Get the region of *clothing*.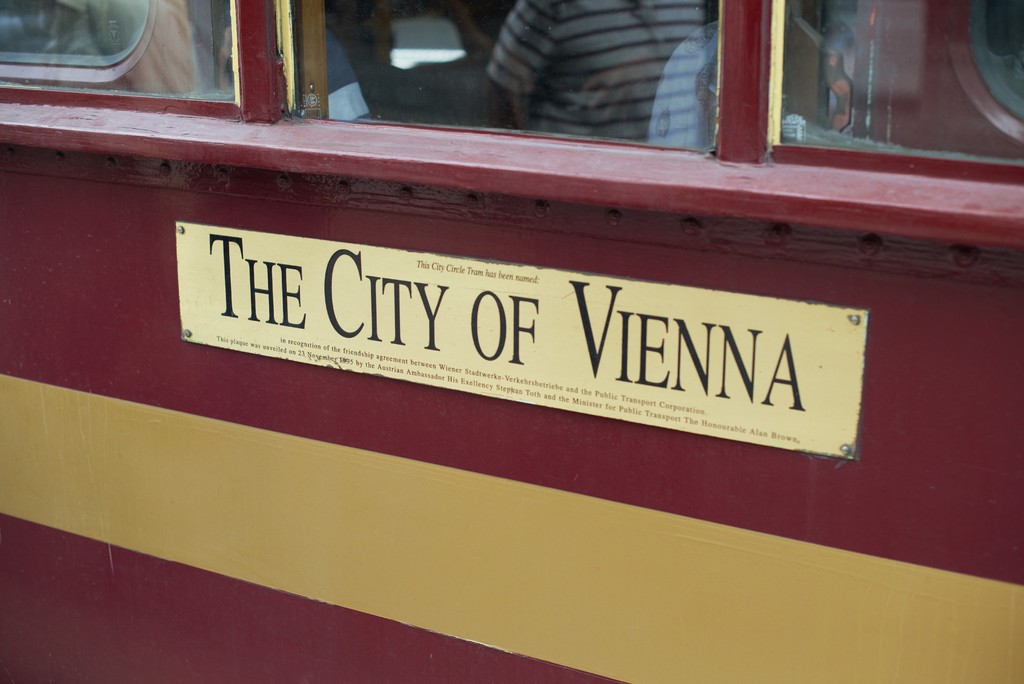
[483, 0, 706, 138].
